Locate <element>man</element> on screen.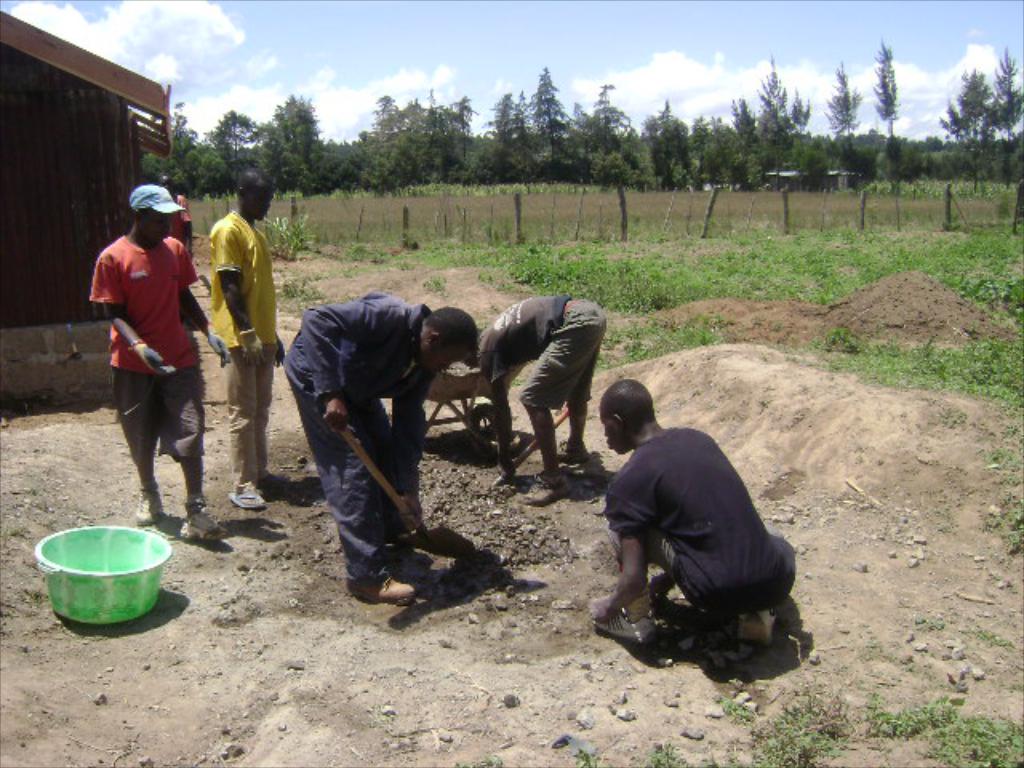
On screen at (x1=206, y1=166, x2=283, y2=512).
